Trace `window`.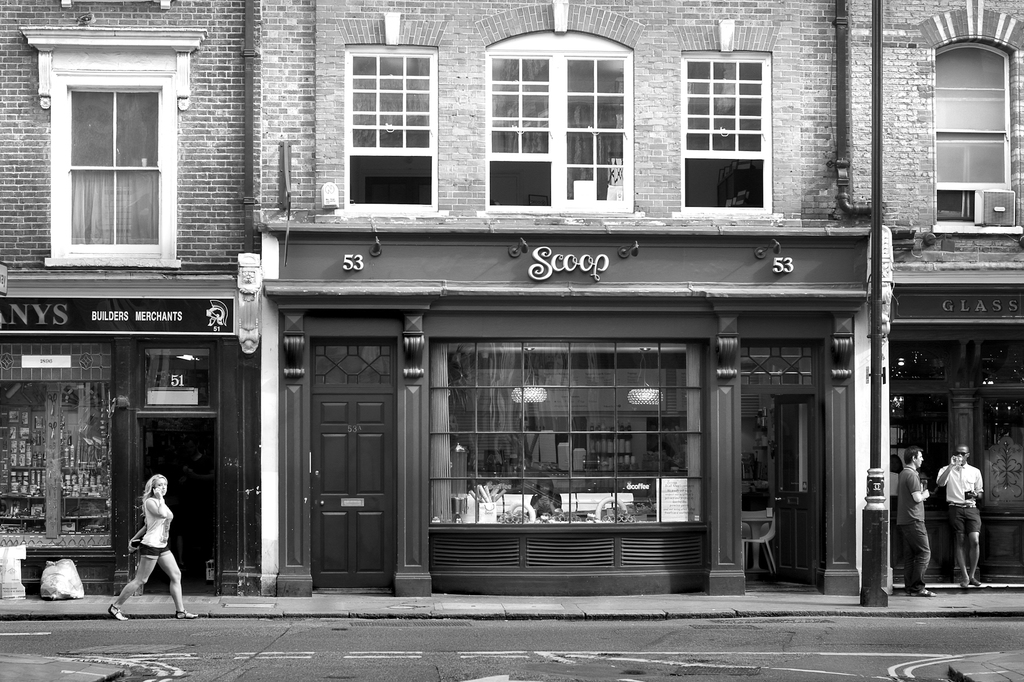
Traced to (0,377,108,545).
